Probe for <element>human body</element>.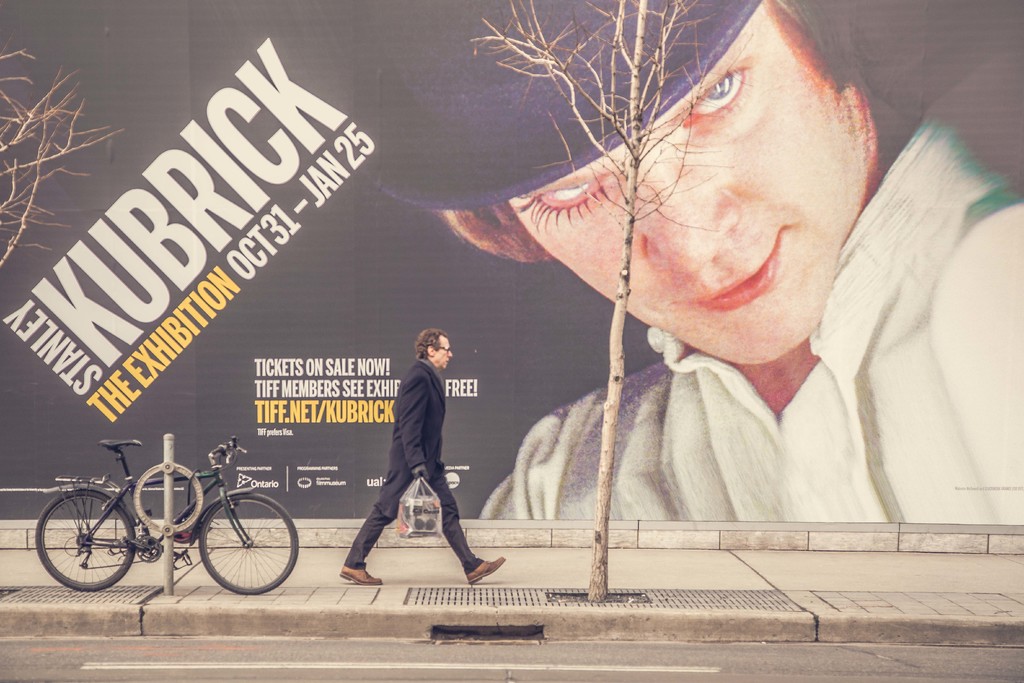
Probe result: locate(364, 327, 468, 593).
